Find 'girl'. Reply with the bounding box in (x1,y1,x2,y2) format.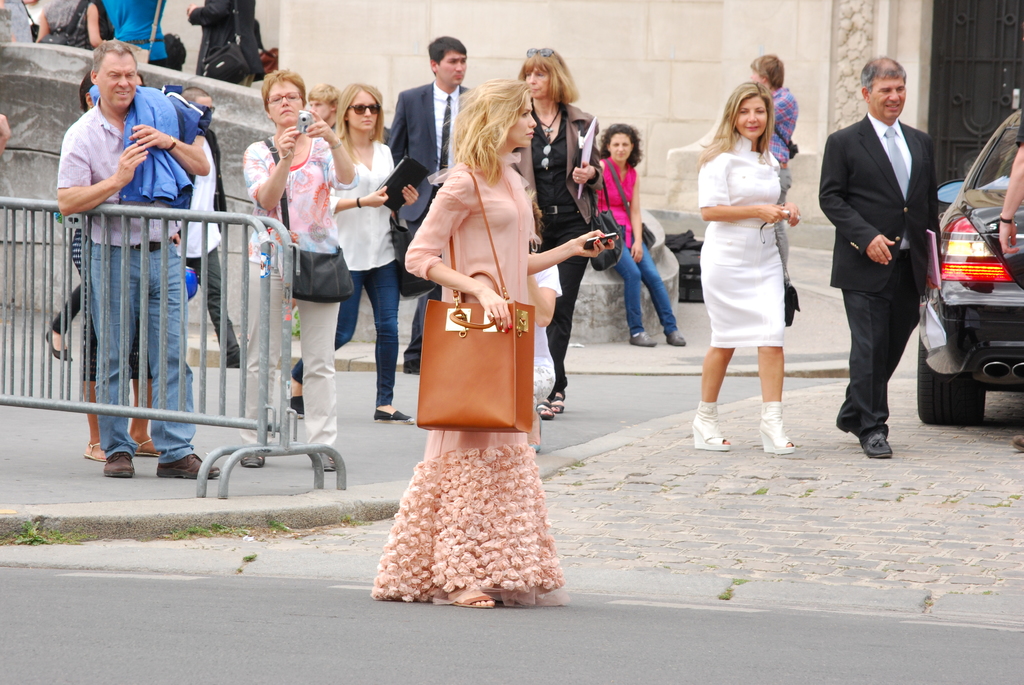
(289,82,418,423).
